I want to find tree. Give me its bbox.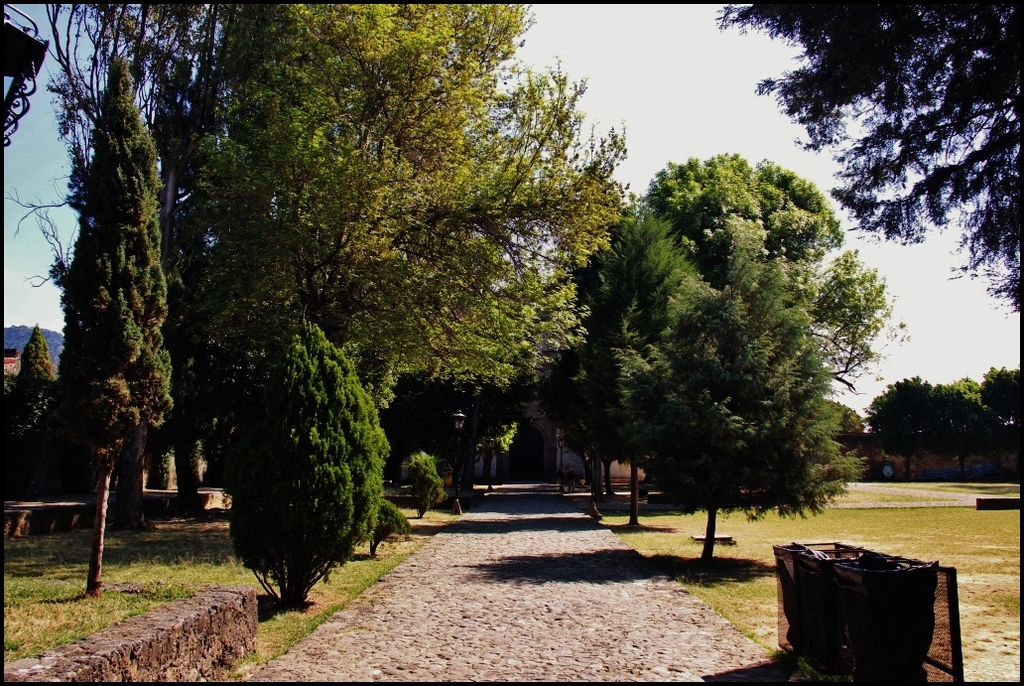
(x1=966, y1=356, x2=1023, y2=434).
